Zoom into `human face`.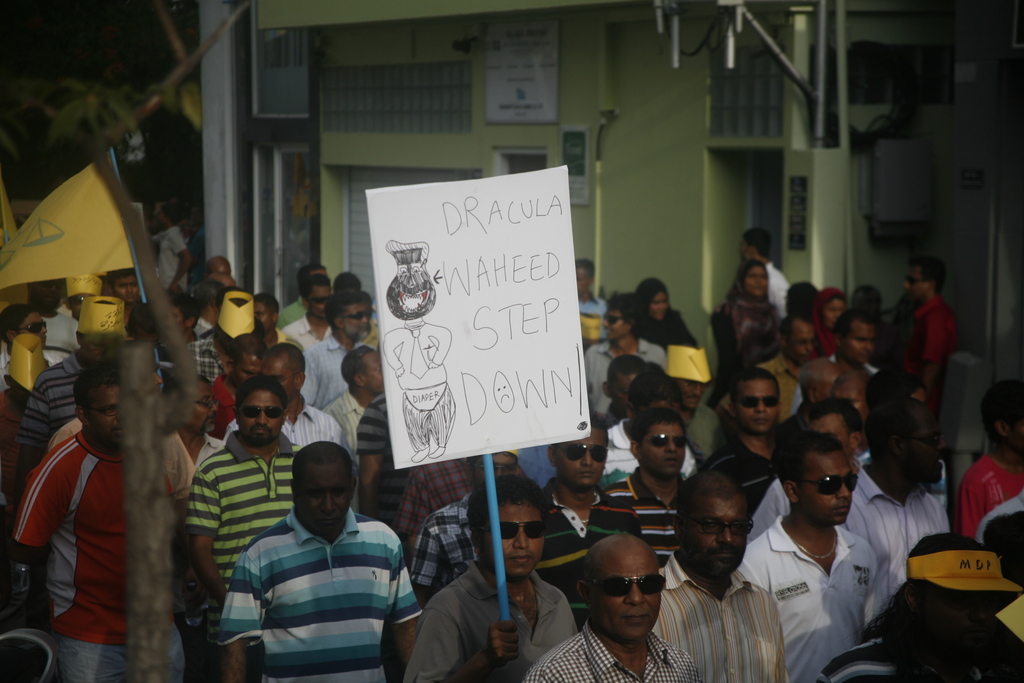
Zoom target: [477,454,513,473].
